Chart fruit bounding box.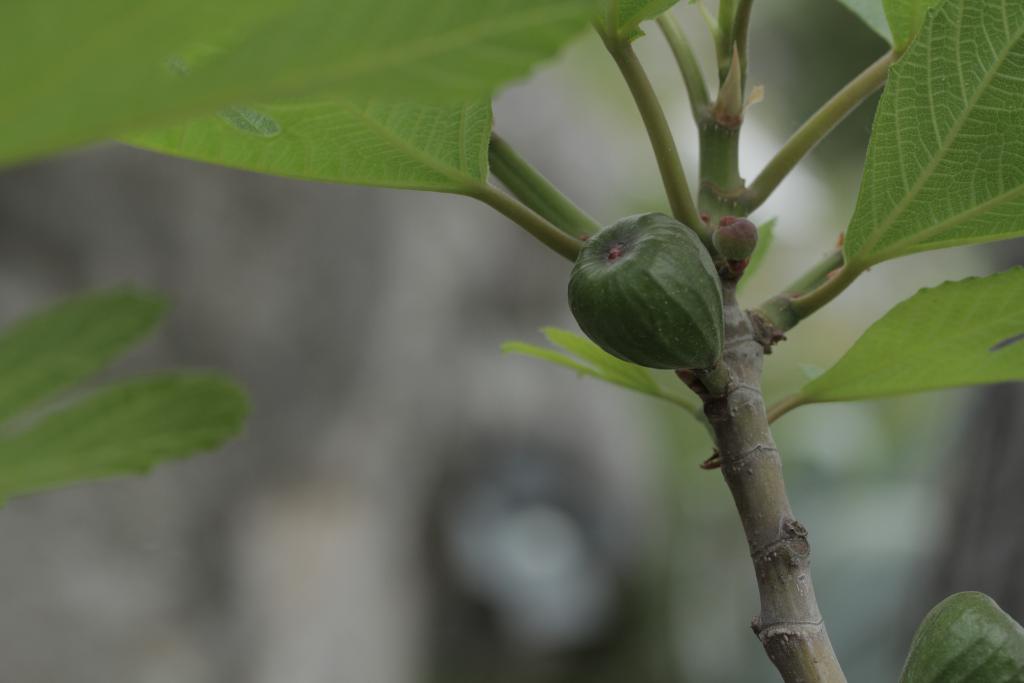
Charted: [580,216,755,373].
